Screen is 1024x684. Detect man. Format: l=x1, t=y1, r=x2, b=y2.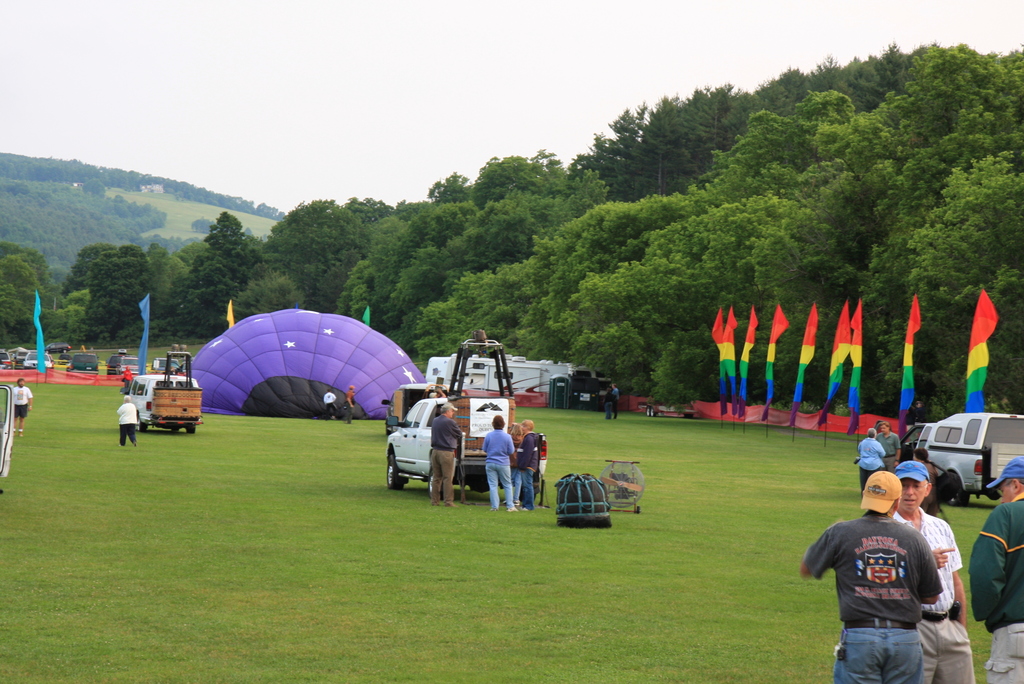
l=426, t=384, r=447, b=401.
